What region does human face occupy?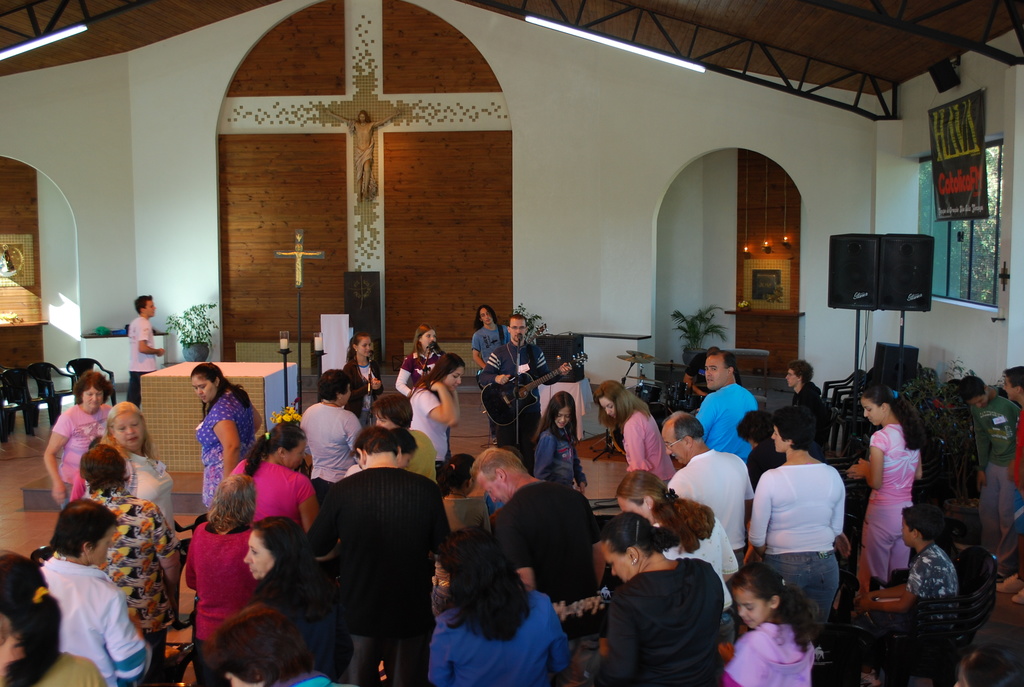
x1=902, y1=525, x2=911, y2=553.
